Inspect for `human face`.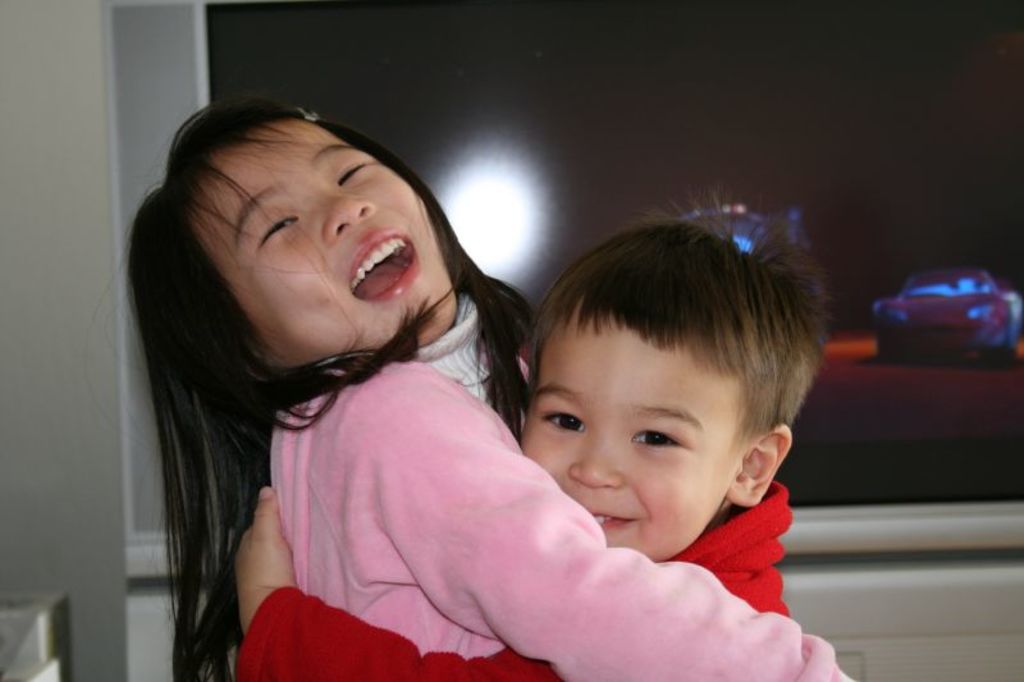
Inspection: box(188, 118, 460, 363).
